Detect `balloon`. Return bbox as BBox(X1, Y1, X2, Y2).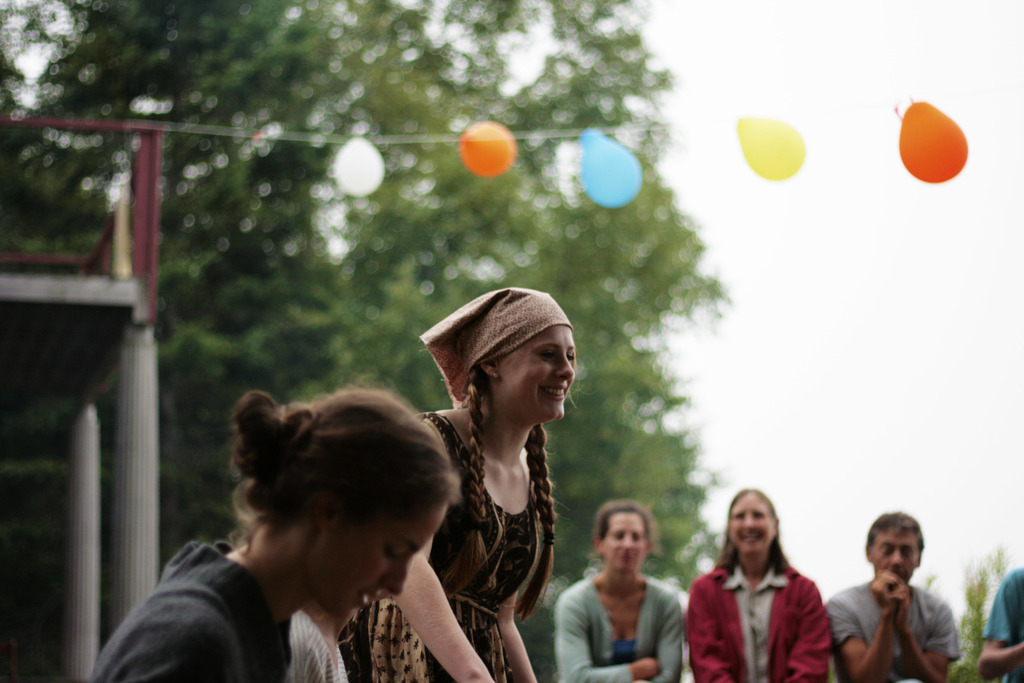
BBox(731, 115, 806, 179).
